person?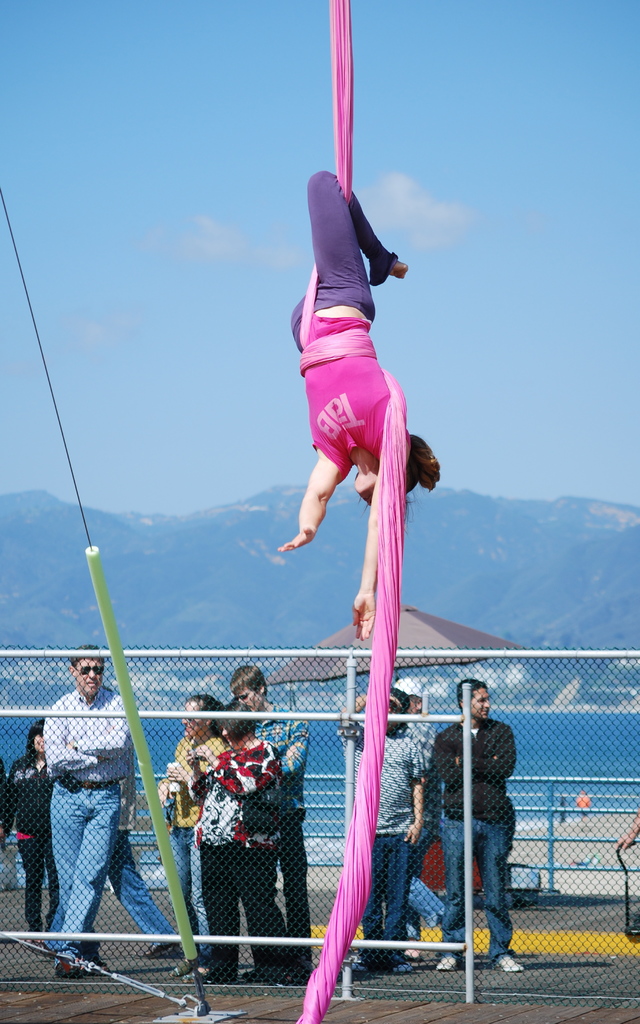
bbox(69, 724, 191, 967)
